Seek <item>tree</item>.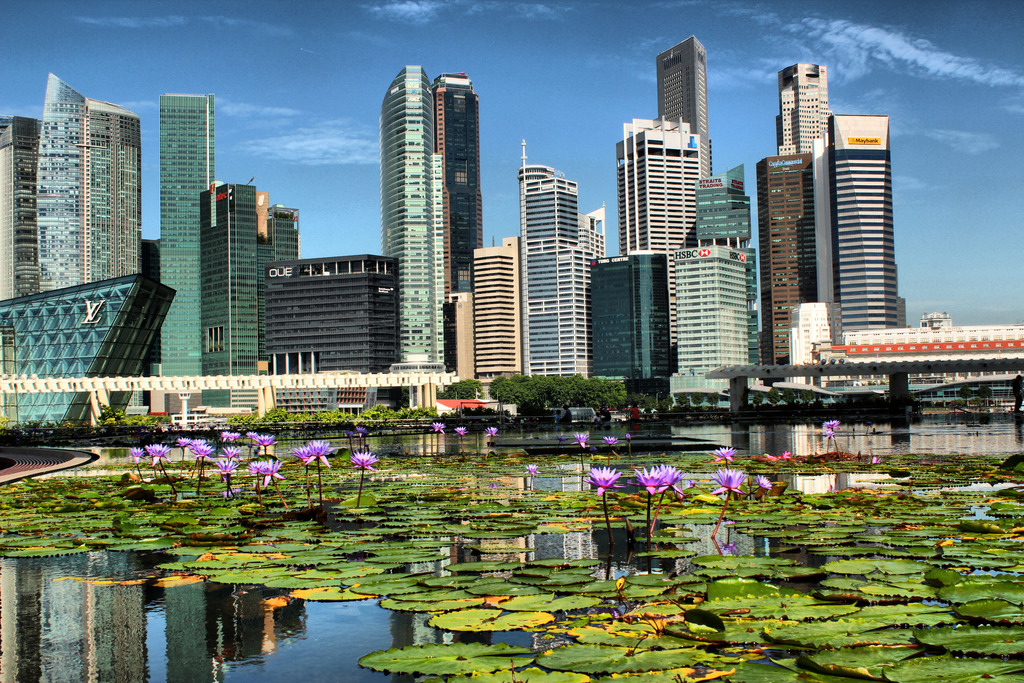
select_region(977, 384, 991, 407).
